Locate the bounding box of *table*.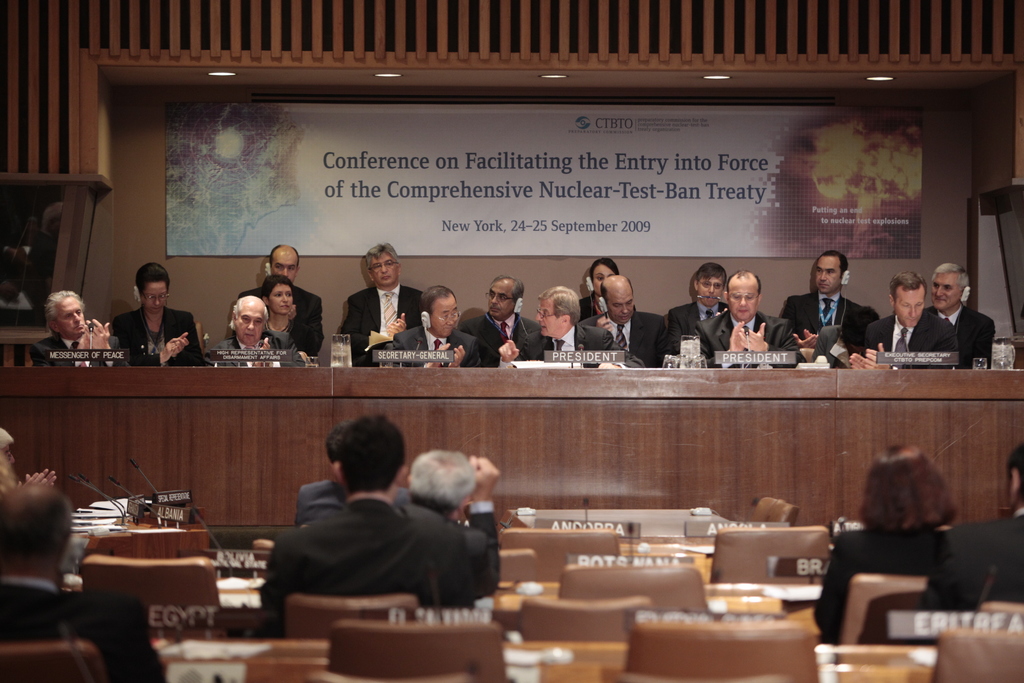
Bounding box: crop(153, 637, 943, 682).
